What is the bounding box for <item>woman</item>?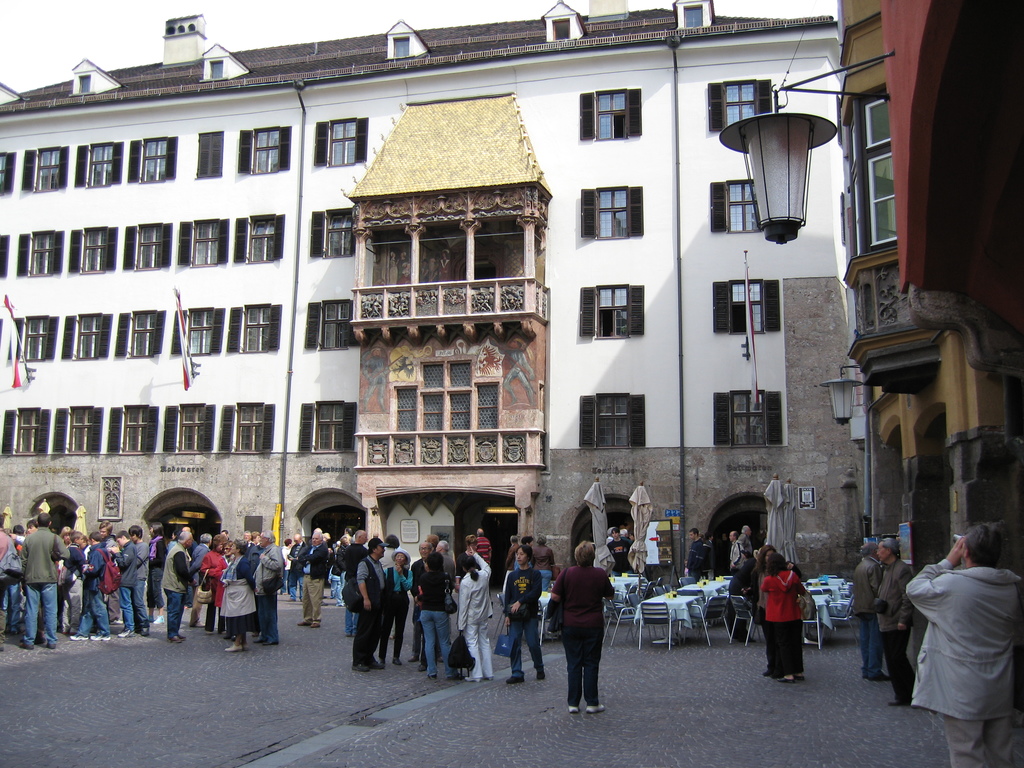
region(198, 533, 223, 635).
